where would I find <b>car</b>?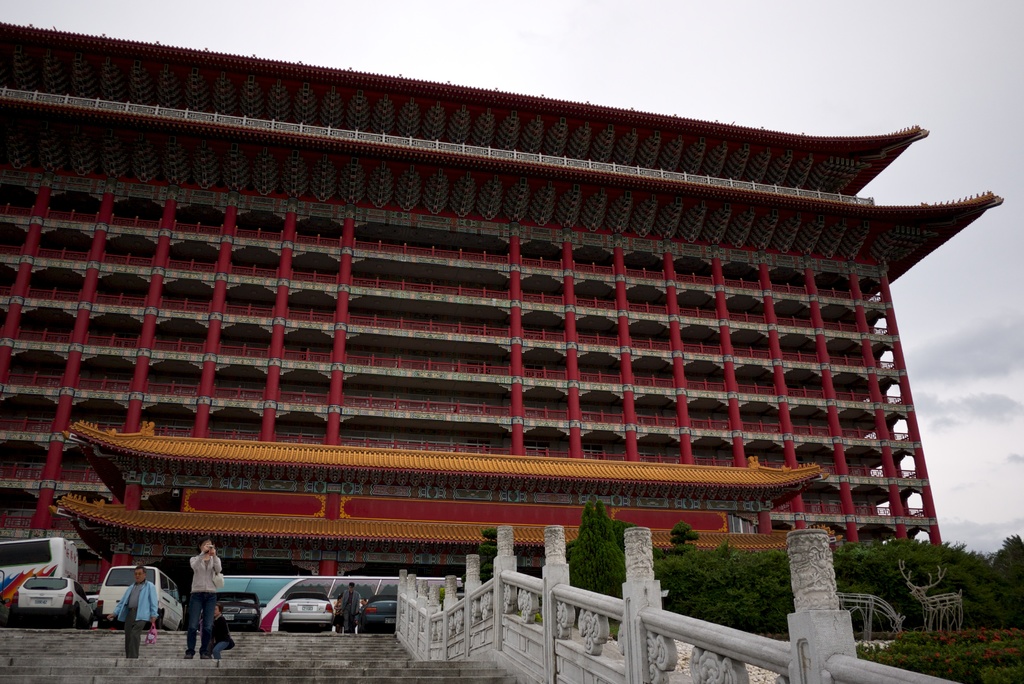
At locate(92, 564, 185, 629).
